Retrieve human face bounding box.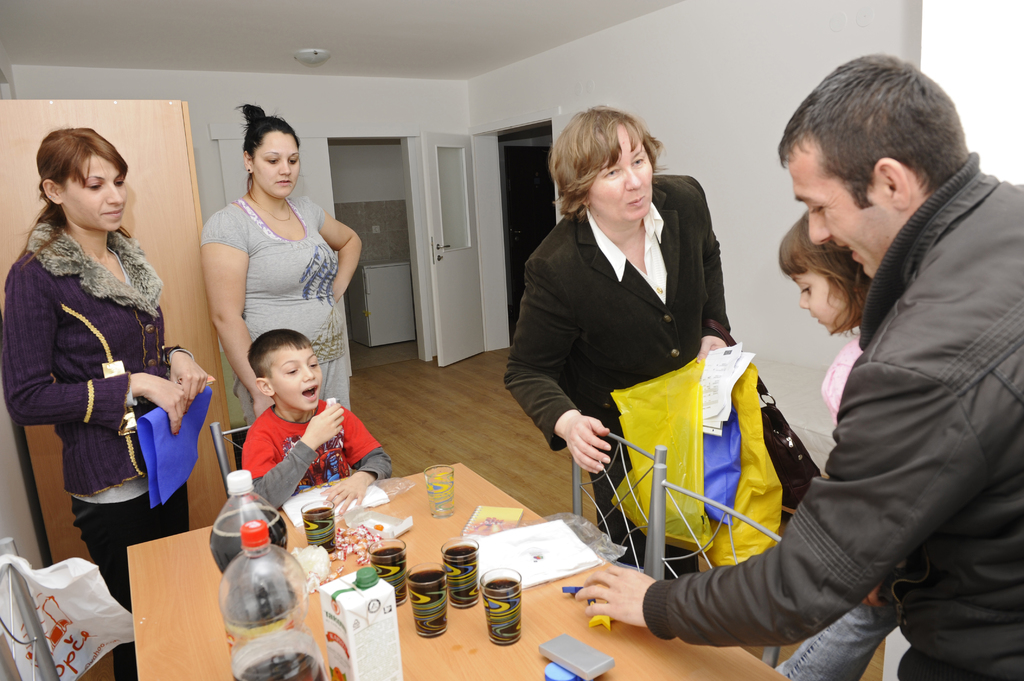
Bounding box: box(270, 342, 320, 413).
